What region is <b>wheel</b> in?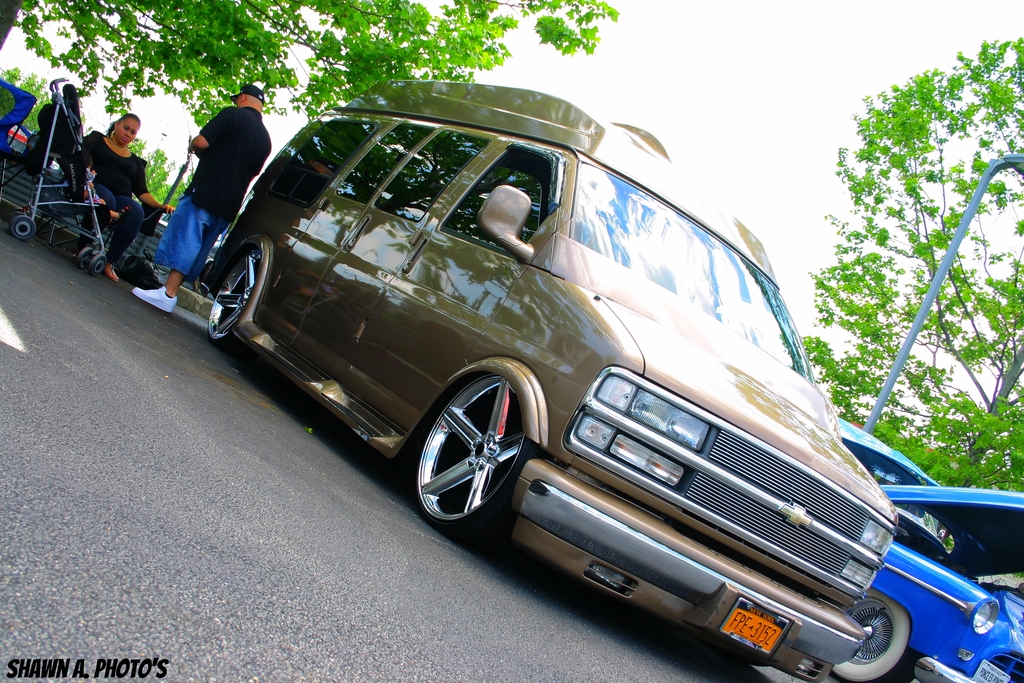
bbox=[202, 246, 269, 356].
